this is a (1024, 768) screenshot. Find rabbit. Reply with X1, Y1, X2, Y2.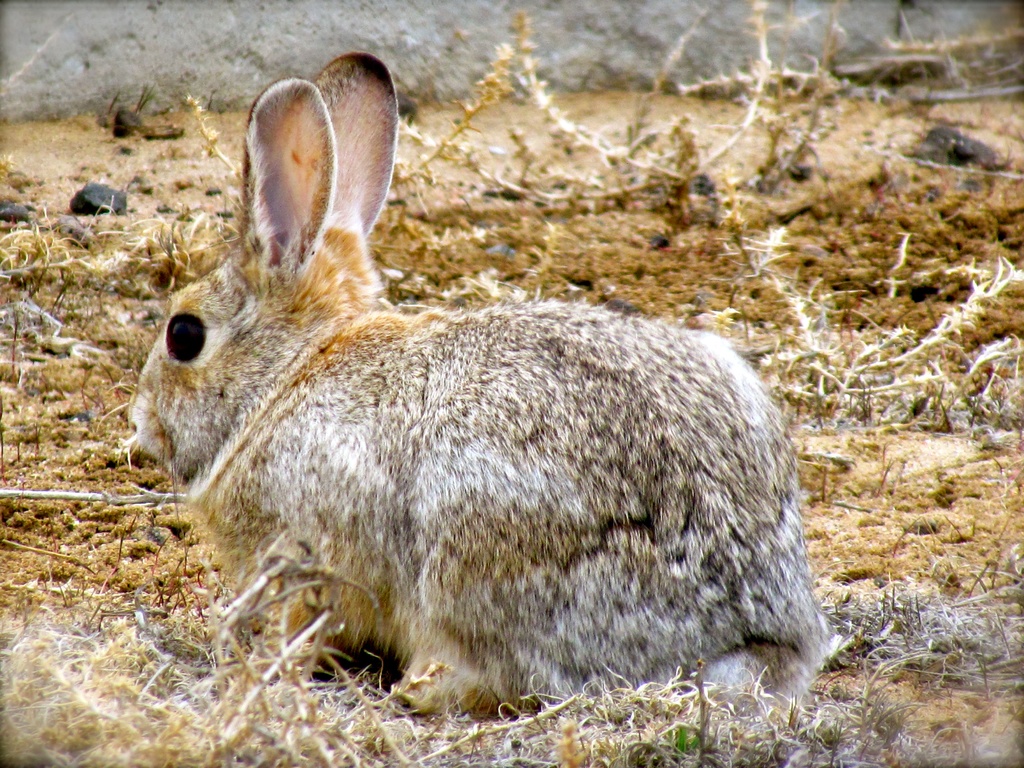
118, 53, 836, 717.
